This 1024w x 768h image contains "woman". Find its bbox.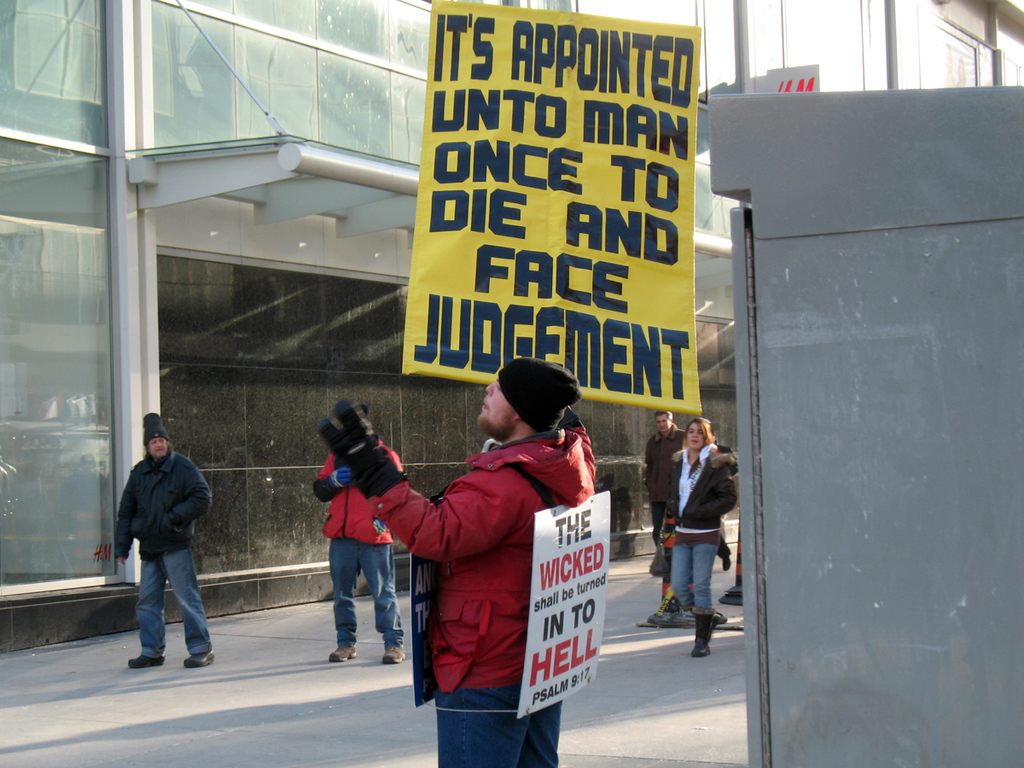
<region>647, 416, 742, 653</region>.
